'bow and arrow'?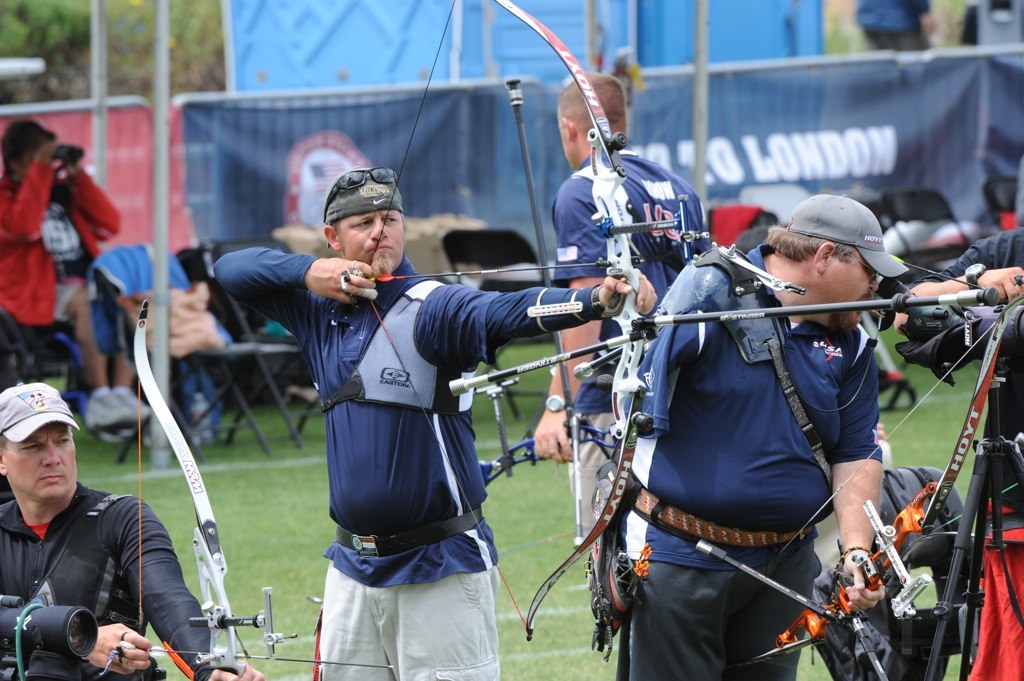
{"left": 481, "top": 74, "right": 615, "bottom": 504}
